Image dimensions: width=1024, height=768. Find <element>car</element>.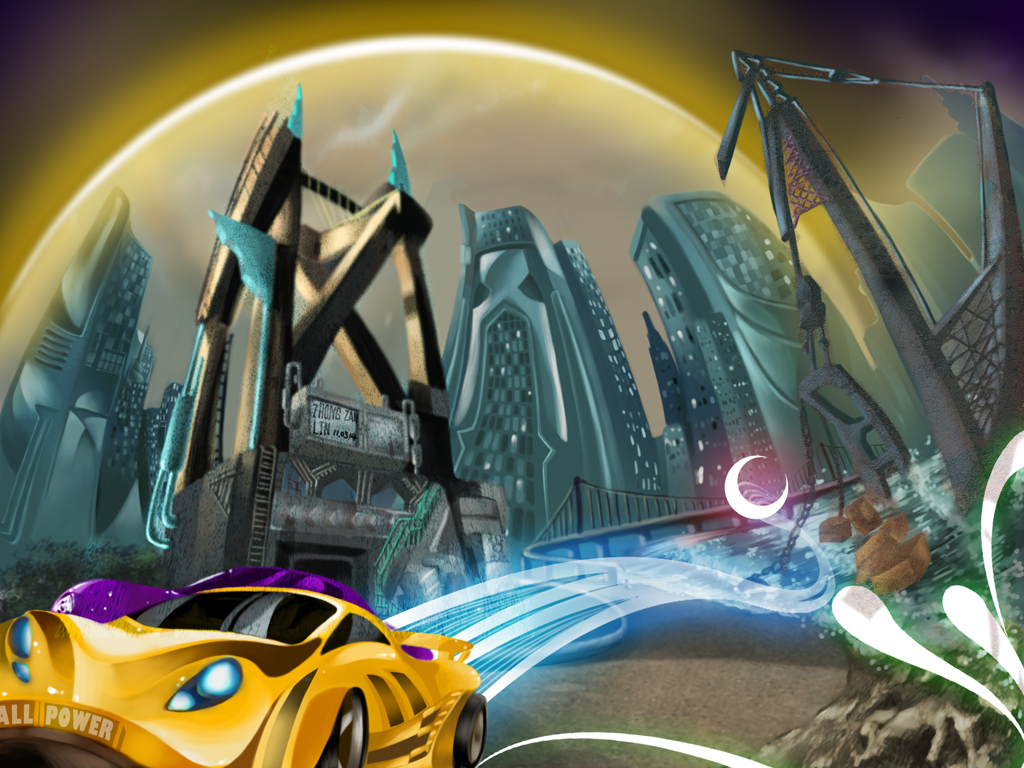
0 586 485 767.
